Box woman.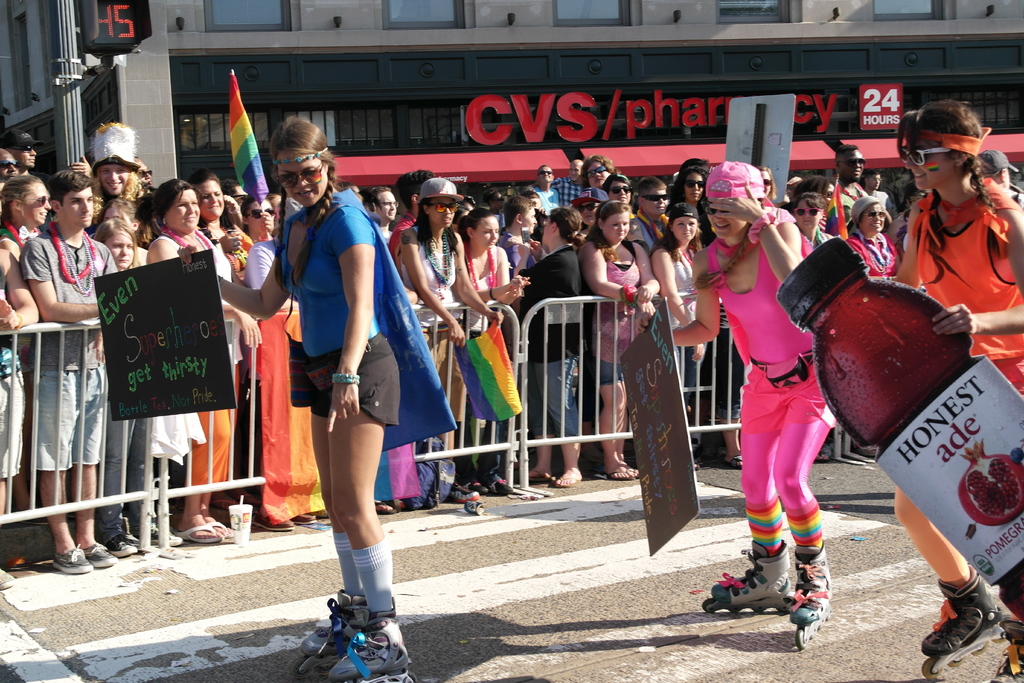
580:195:660:482.
